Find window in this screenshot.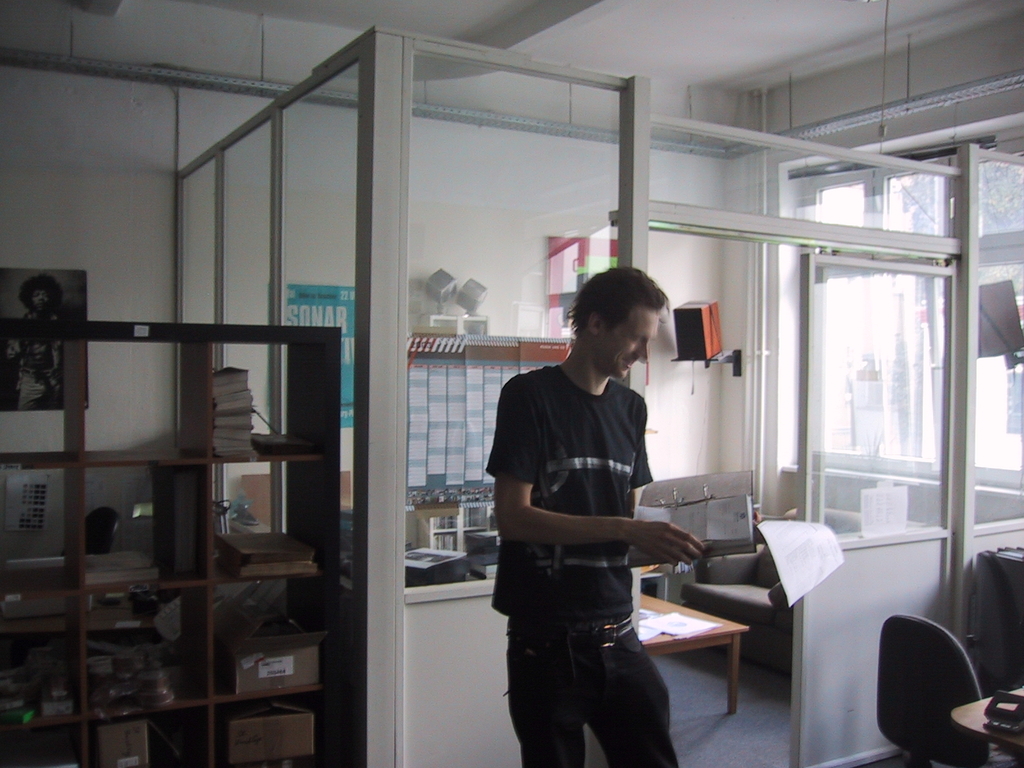
The bounding box for window is <box>757,108,1023,500</box>.
